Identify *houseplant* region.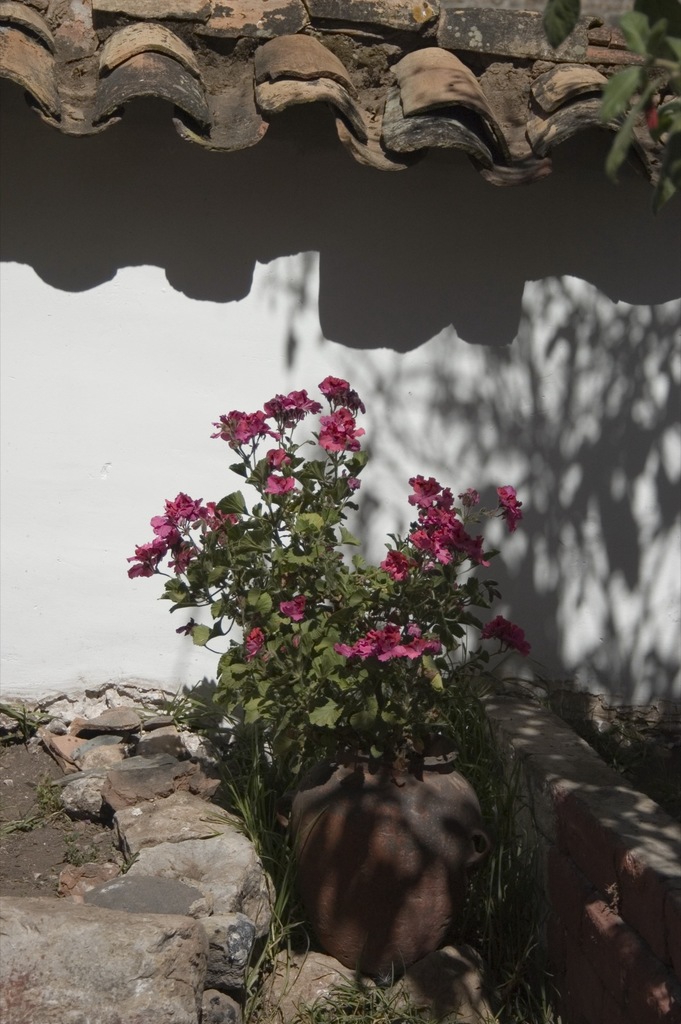
Region: x1=126 y1=363 x2=538 y2=910.
